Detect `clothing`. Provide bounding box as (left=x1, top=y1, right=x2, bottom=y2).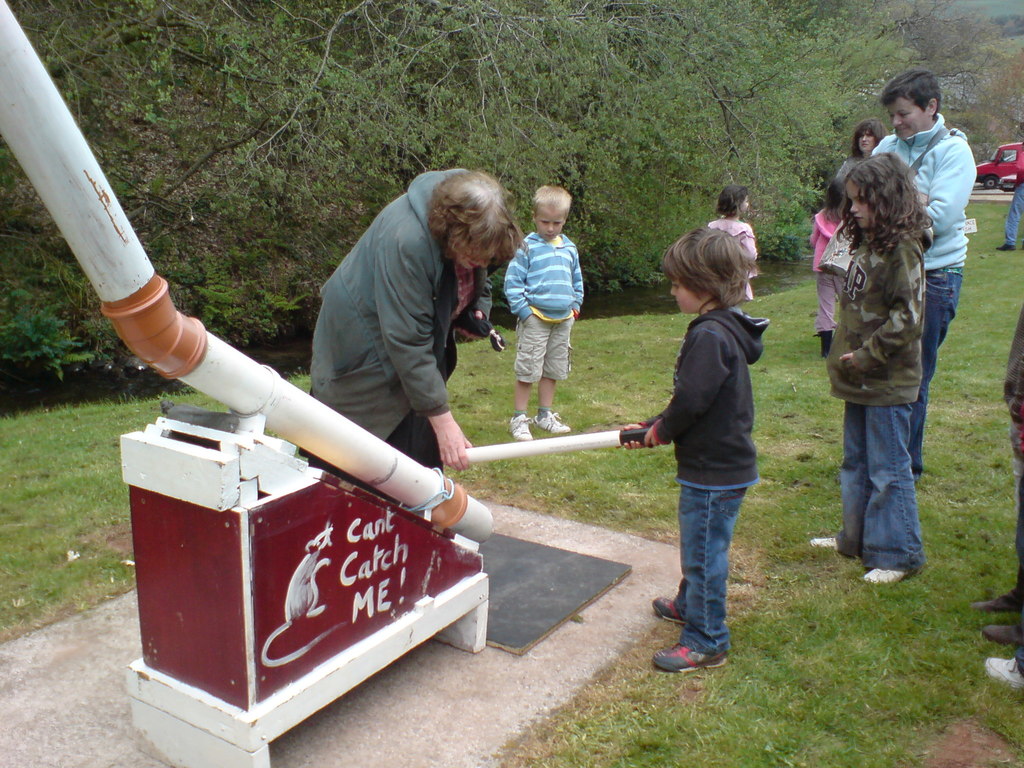
(left=707, top=218, right=759, bottom=295).
